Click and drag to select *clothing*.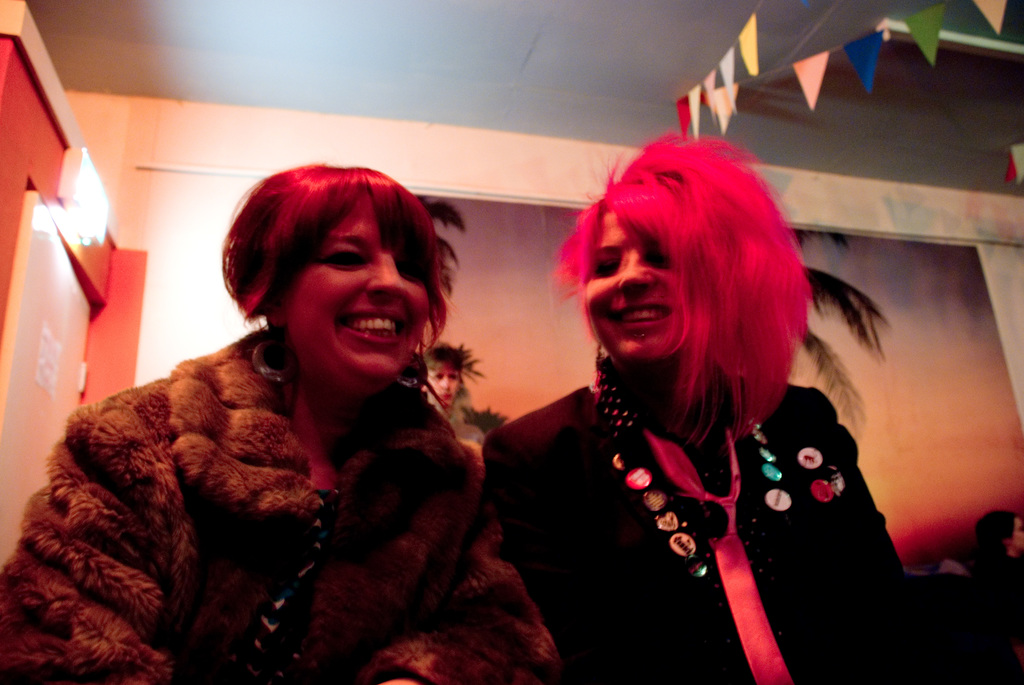
Selection: select_region(476, 359, 942, 684).
